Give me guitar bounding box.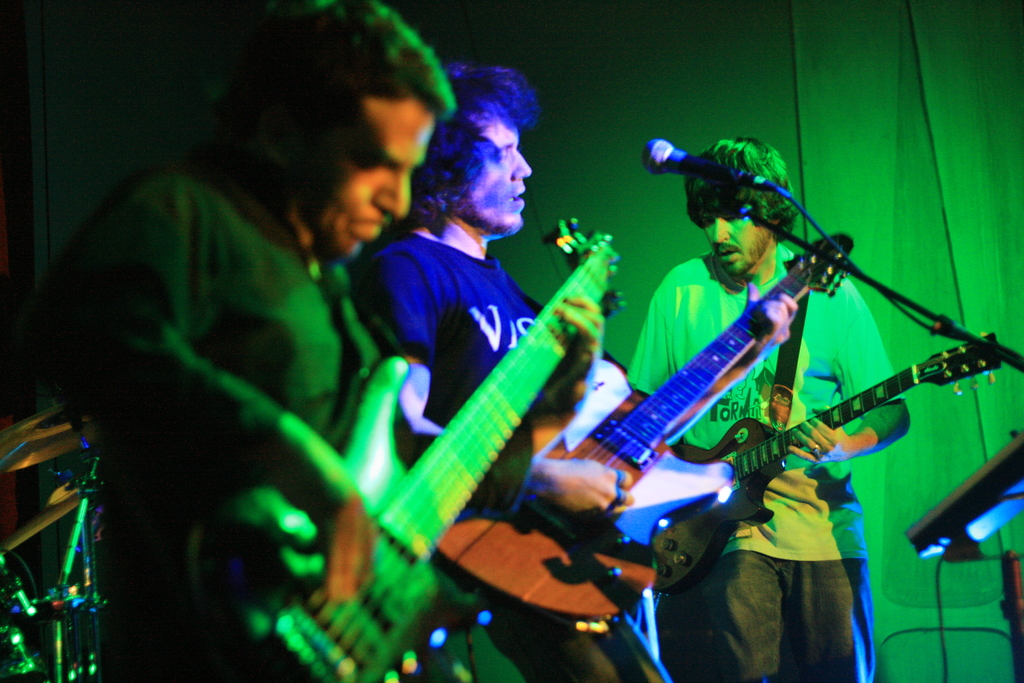
[420, 226, 856, 639].
